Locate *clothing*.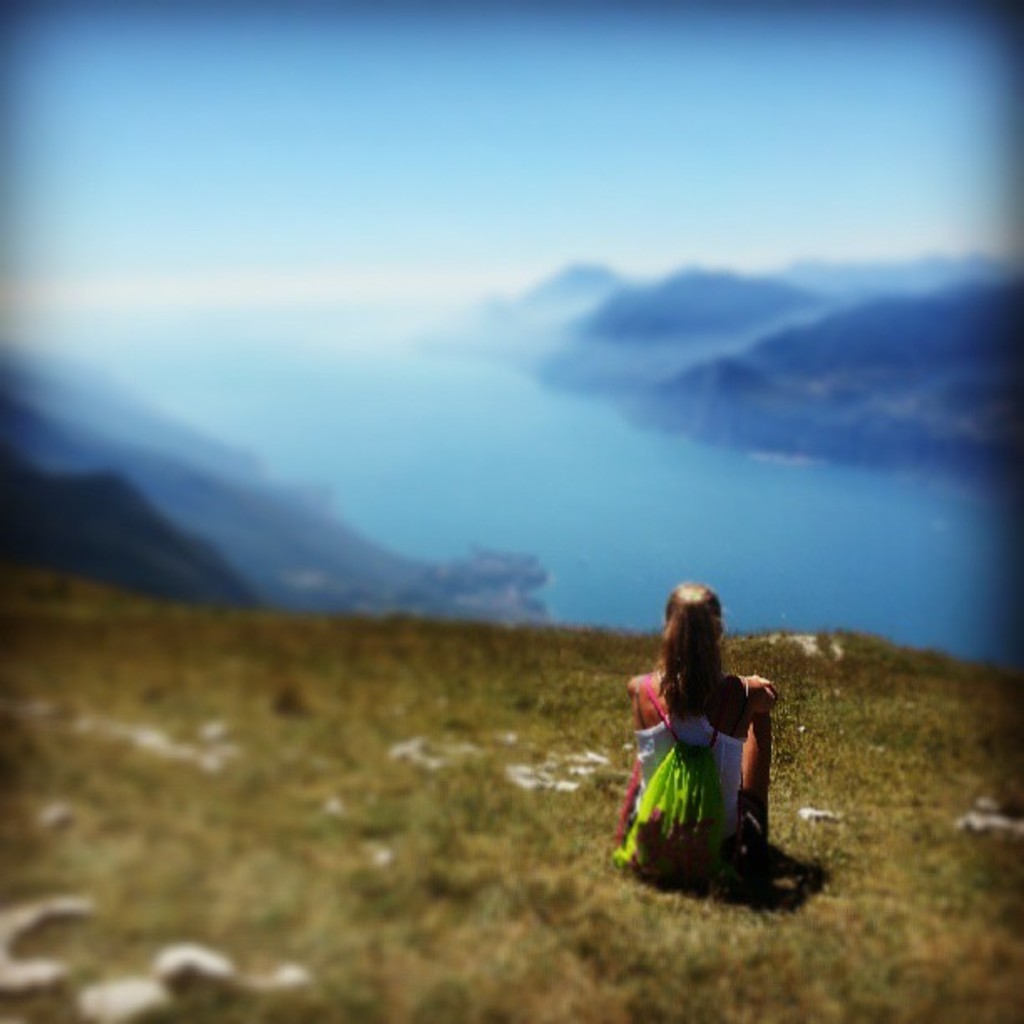
Bounding box: 634 644 788 899.
